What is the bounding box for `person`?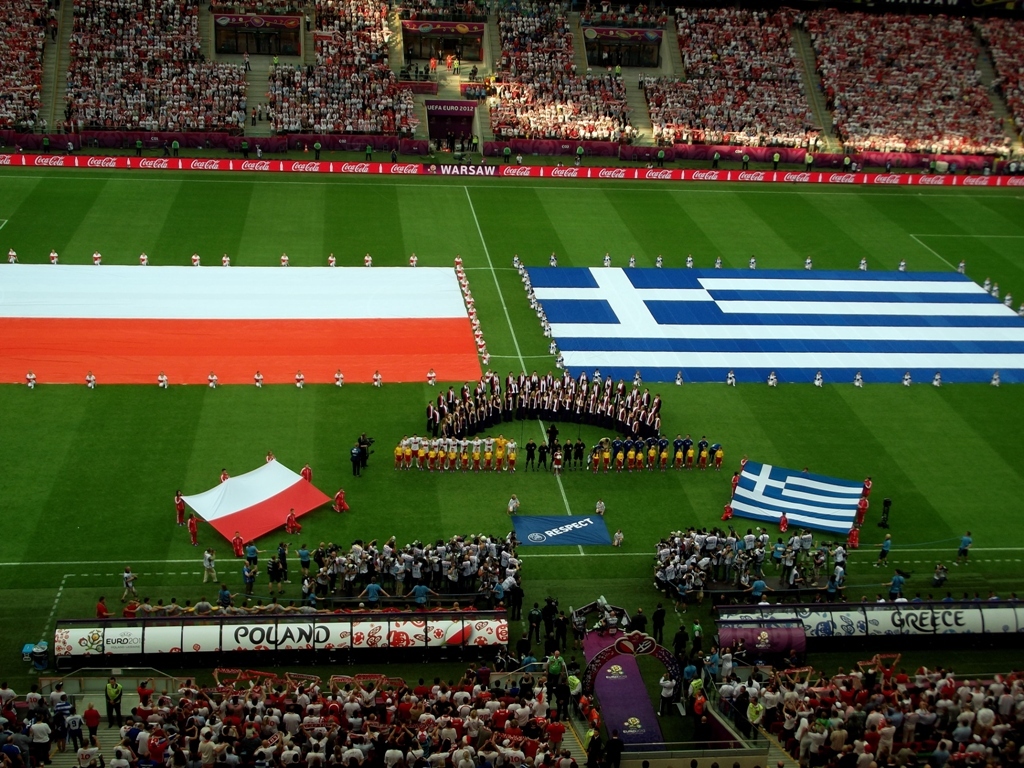
334,367,345,383.
